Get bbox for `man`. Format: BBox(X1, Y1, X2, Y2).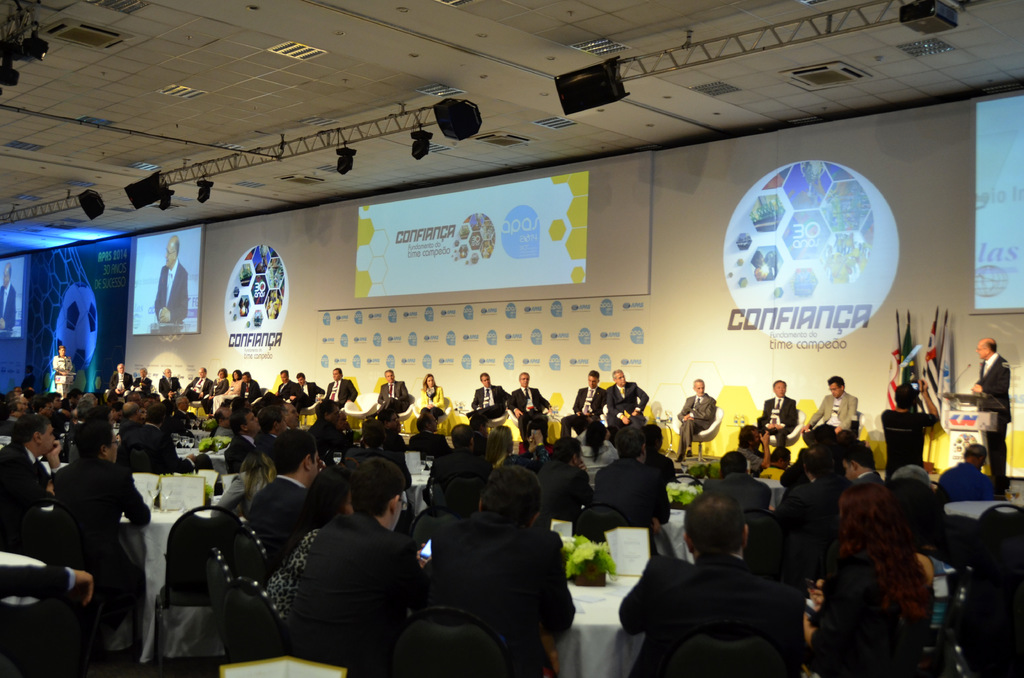
BBox(136, 369, 155, 398).
